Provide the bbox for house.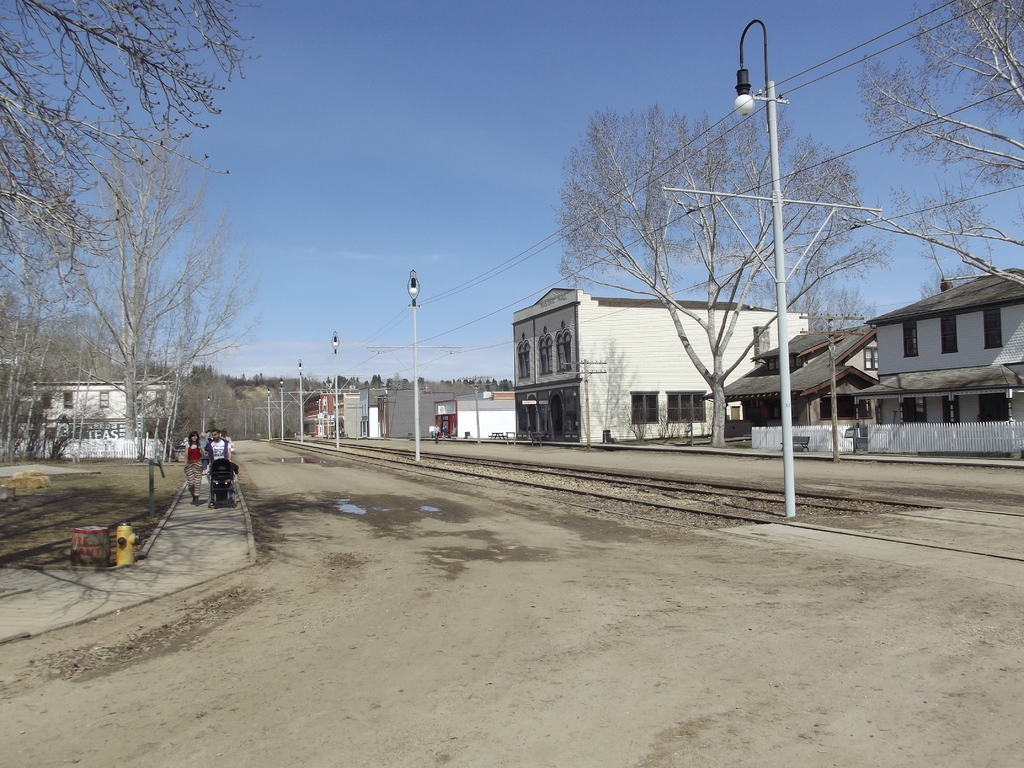
<box>342,383,379,444</box>.
